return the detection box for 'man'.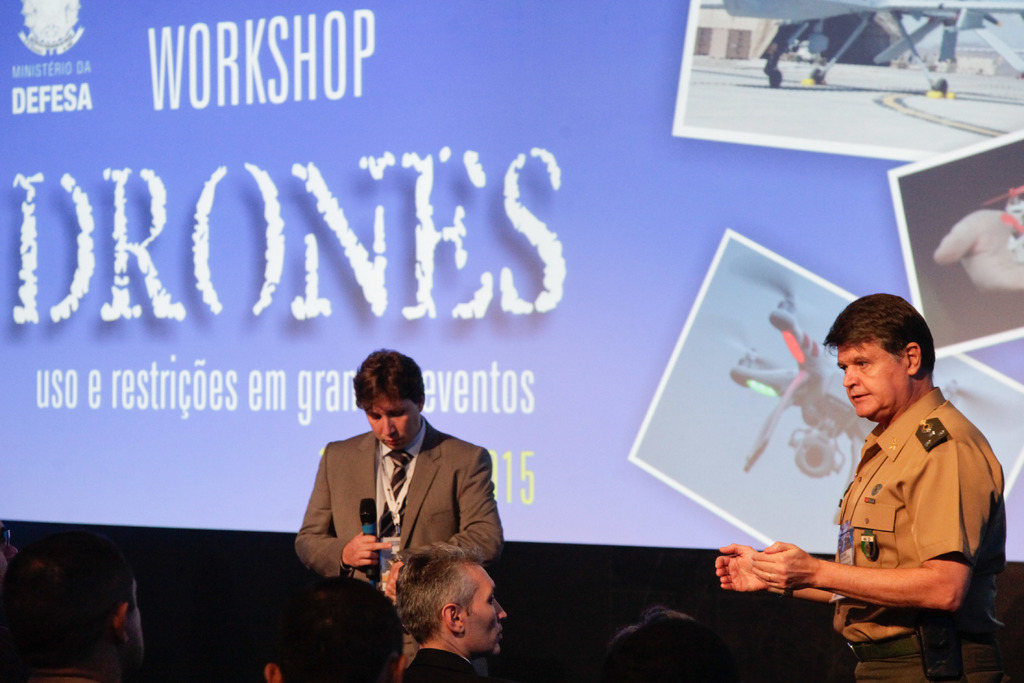
crop(259, 578, 410, 682).
